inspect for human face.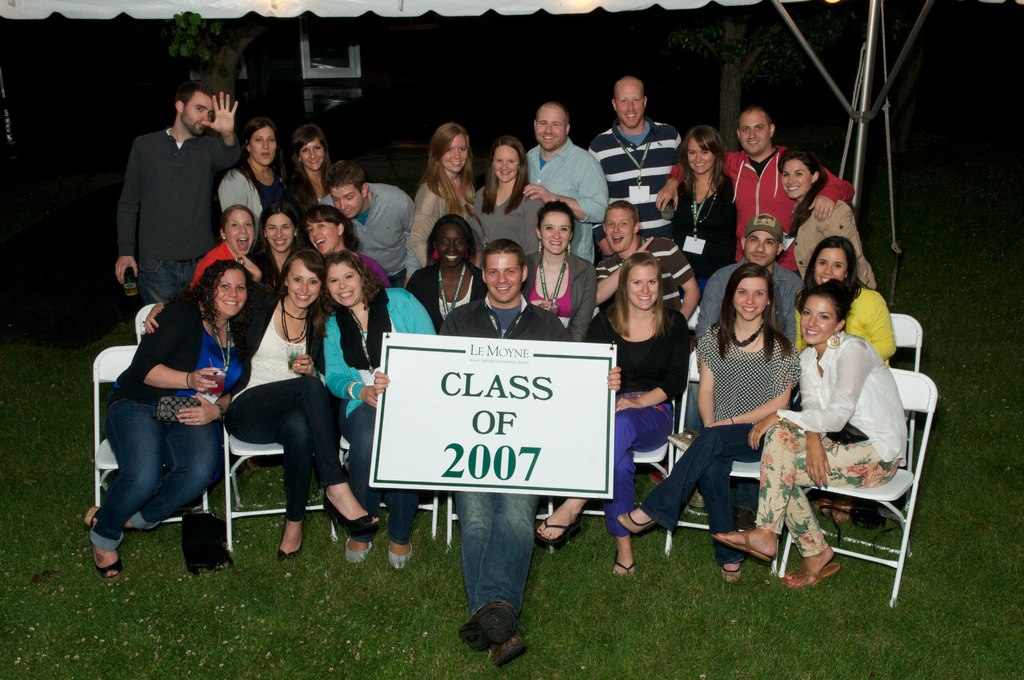
Inspection: 541:213:570:254.
